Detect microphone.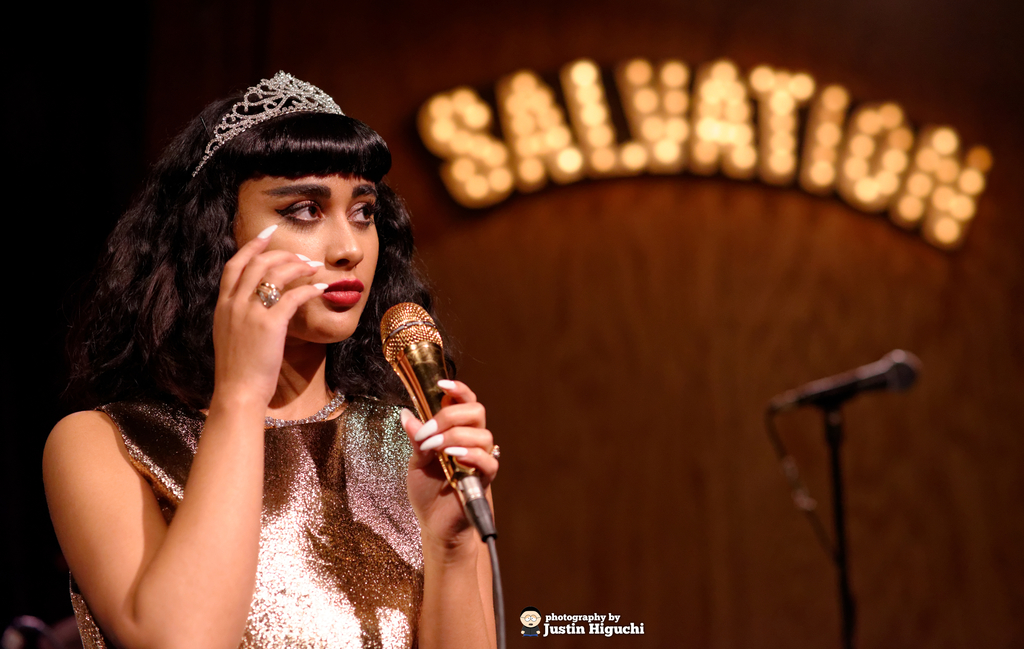
Detected at (x1=378, y1=298, x2=496, y2=545).
